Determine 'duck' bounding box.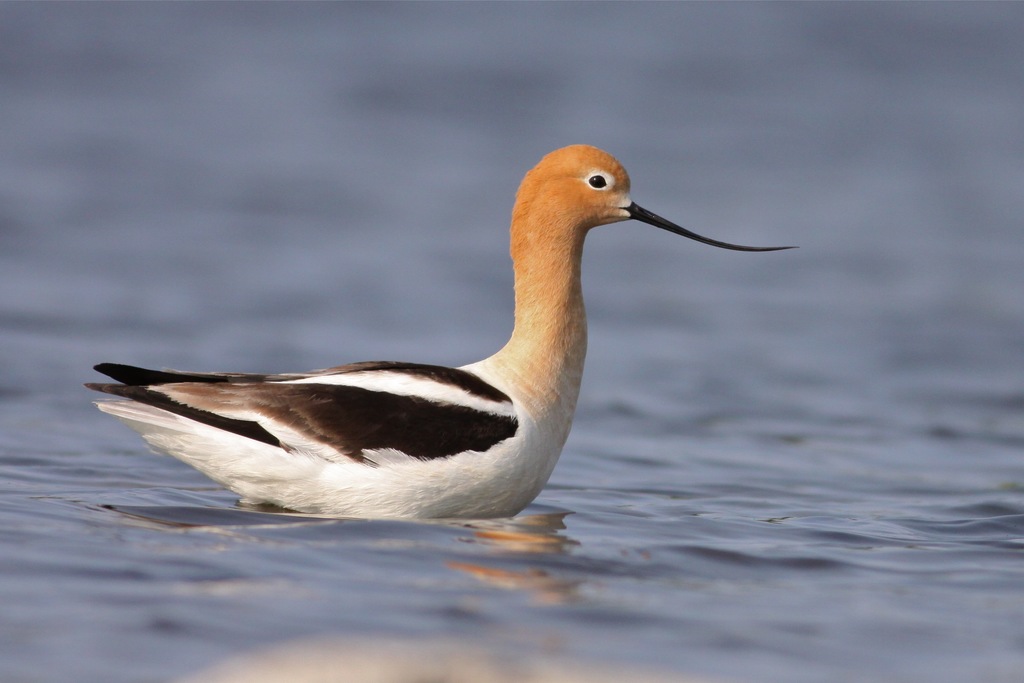
Determined: region(78, 144, 804, 546).
